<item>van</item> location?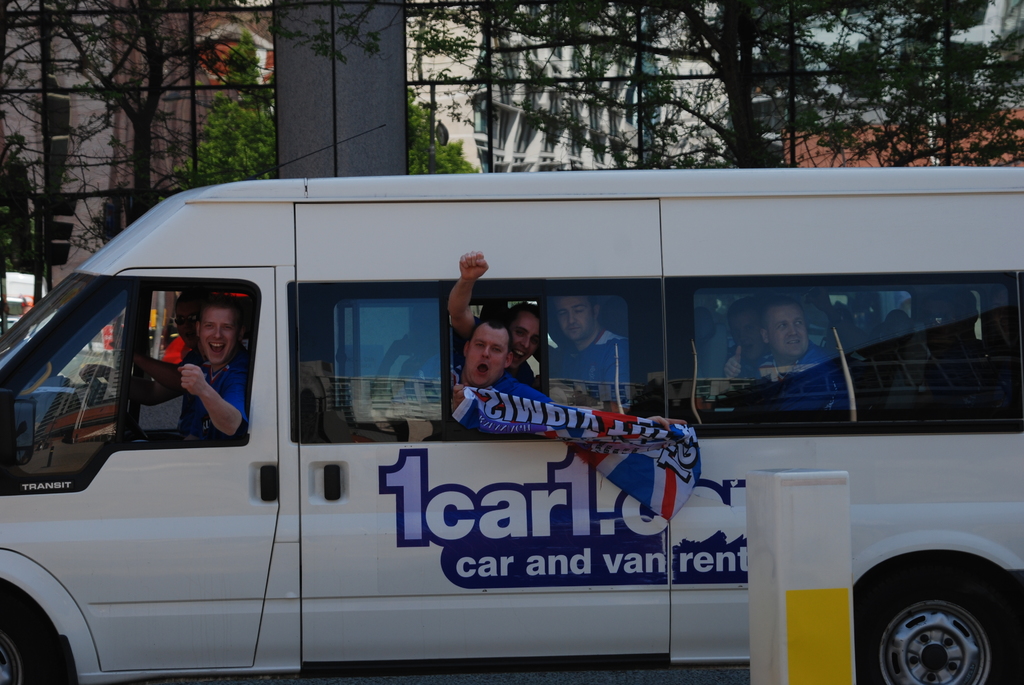
0 164 1023 684
